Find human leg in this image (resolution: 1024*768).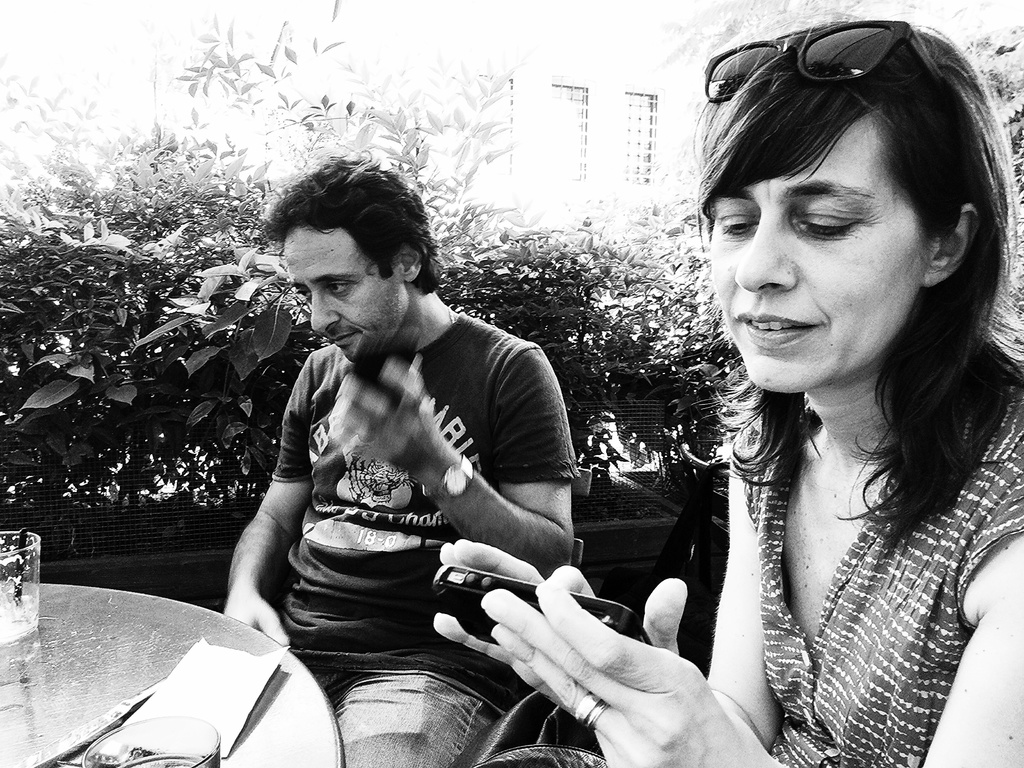
[332,666,481,767].
